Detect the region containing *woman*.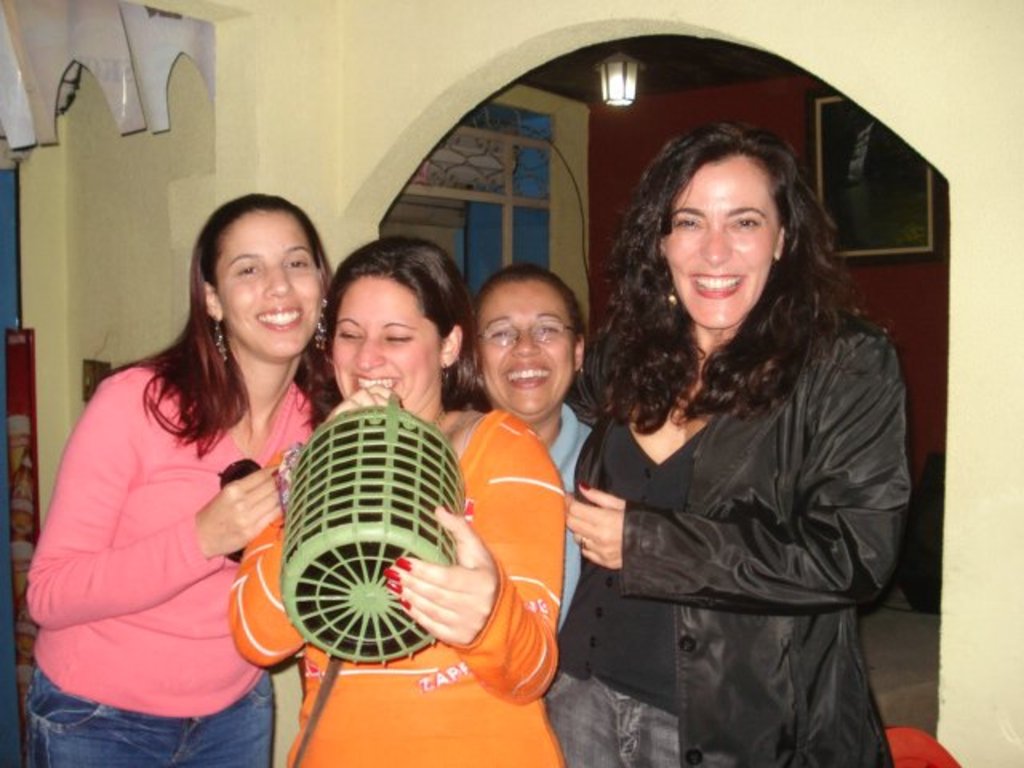
(left=208, top=242, right=570, bottom=766).
